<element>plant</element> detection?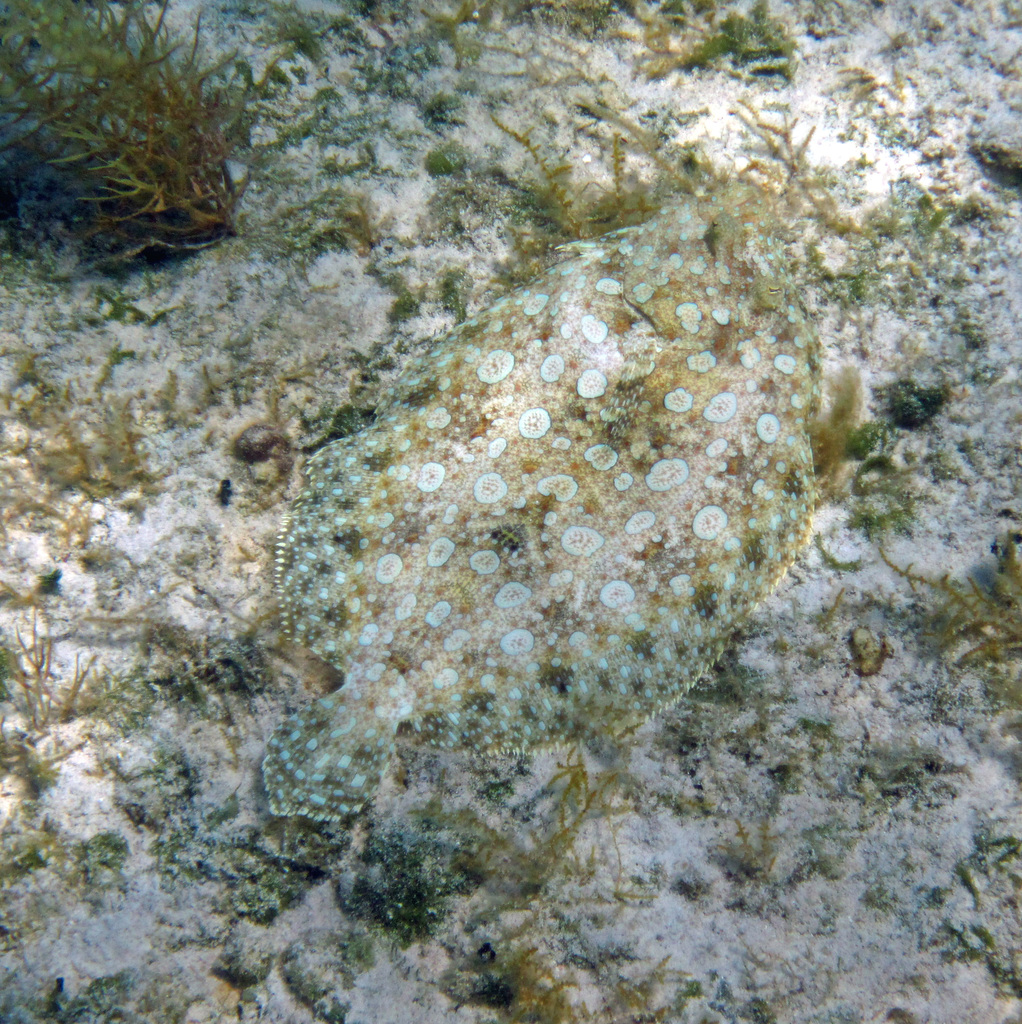
Rect(452, 943, 603, 1023)
